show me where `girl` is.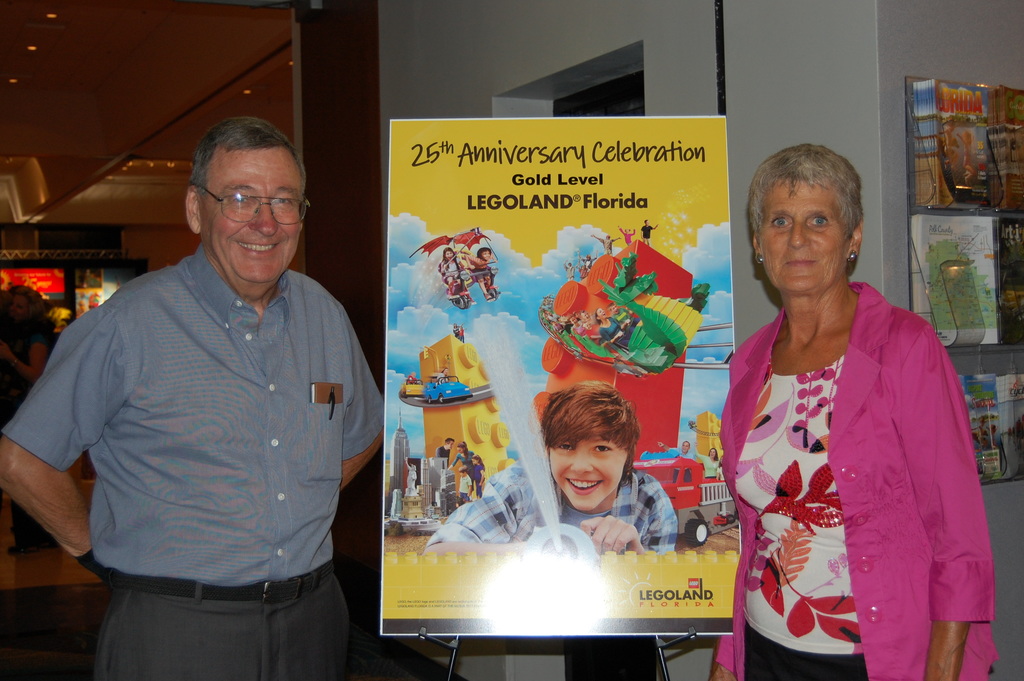
`girl` is at [x1=444, y1=245, x2=457, y2=283].
